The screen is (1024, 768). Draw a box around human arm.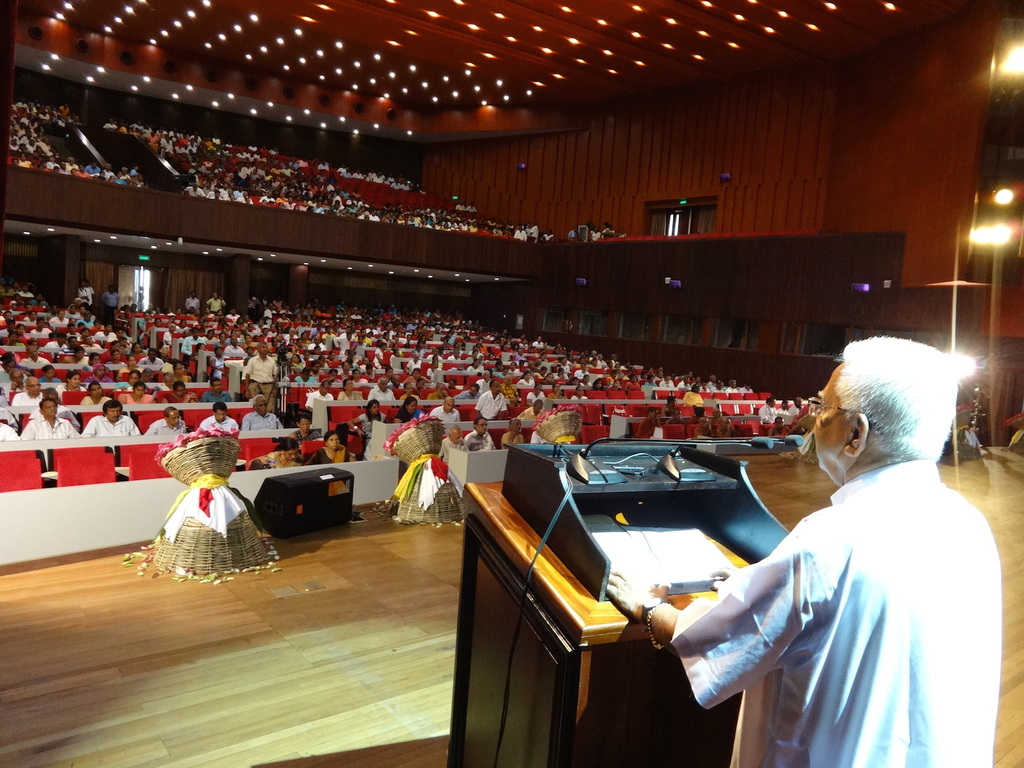
500/398/511/419.
